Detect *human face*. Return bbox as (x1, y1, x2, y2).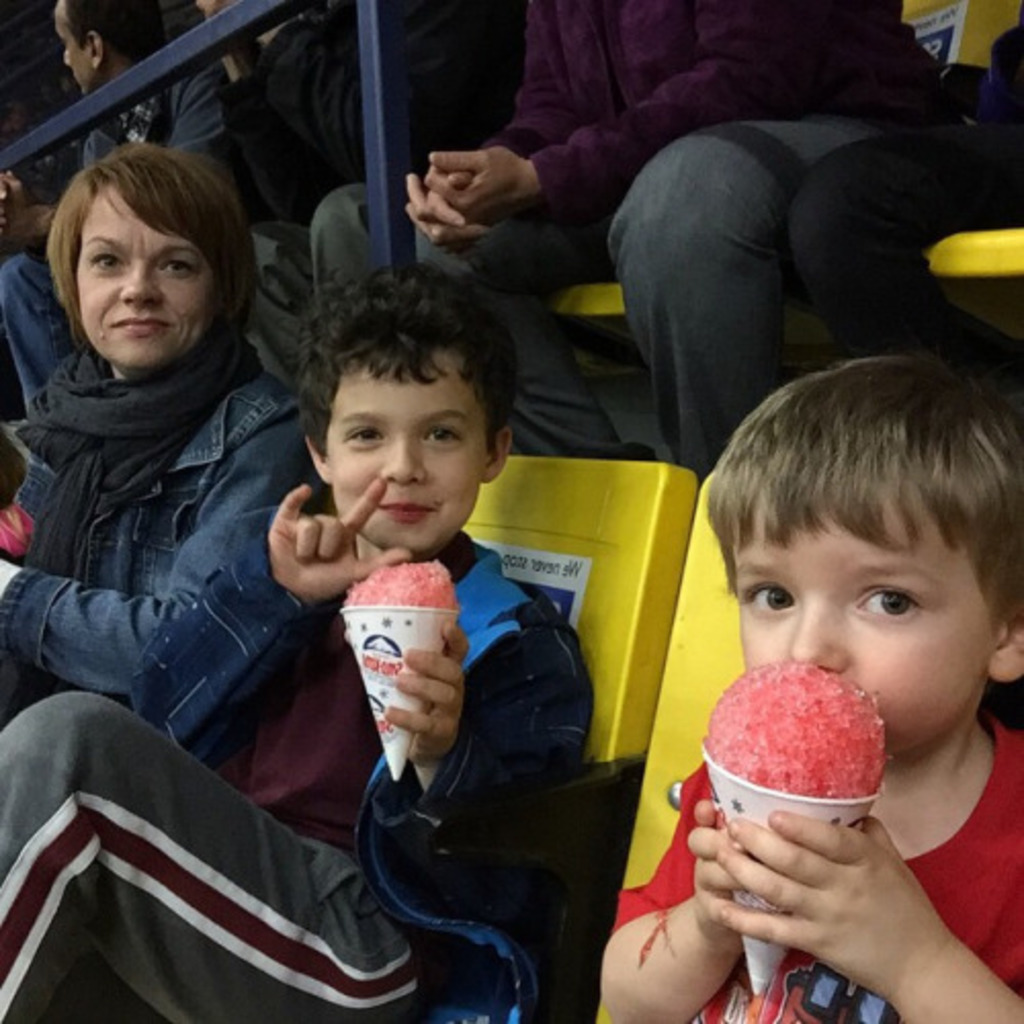
(51, 0, 92, 92).
